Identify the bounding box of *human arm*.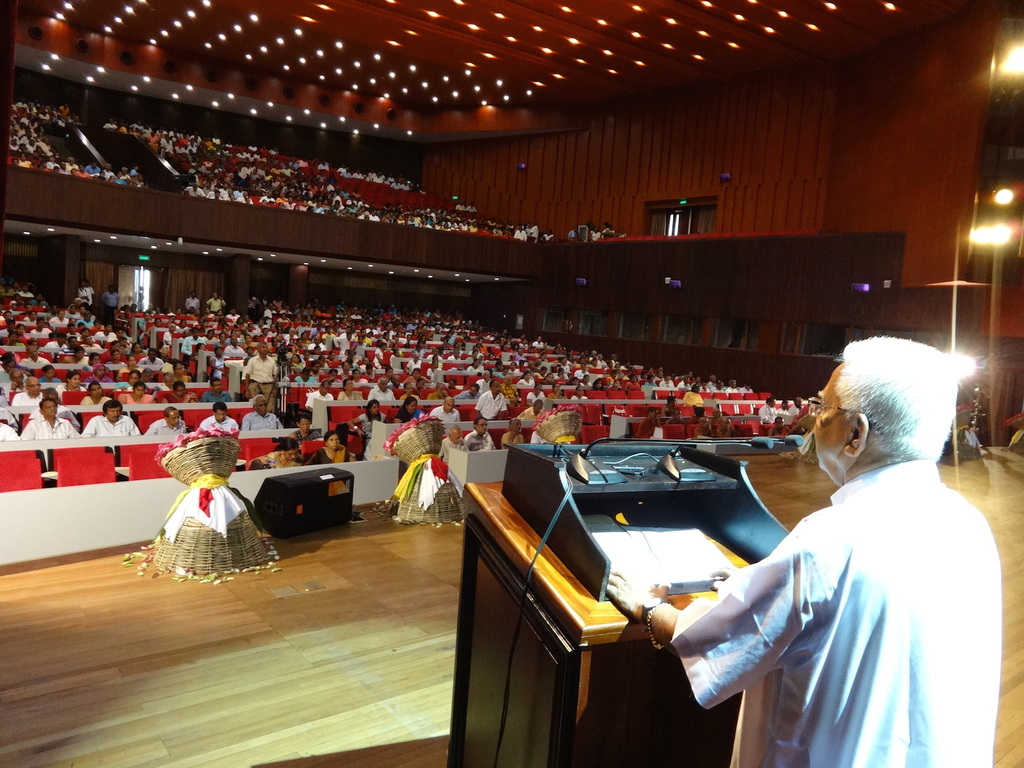
(736,391,737,394).
